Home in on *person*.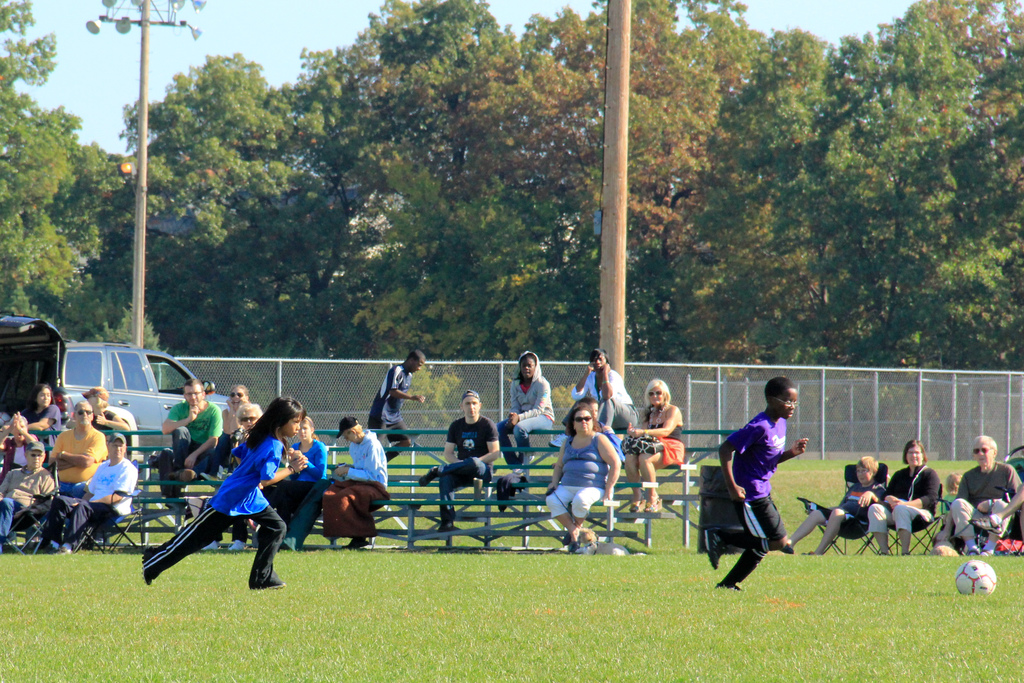
Homed in at {"x1": 44, "y1": 391, "x2": 111, "y2": 497}.
